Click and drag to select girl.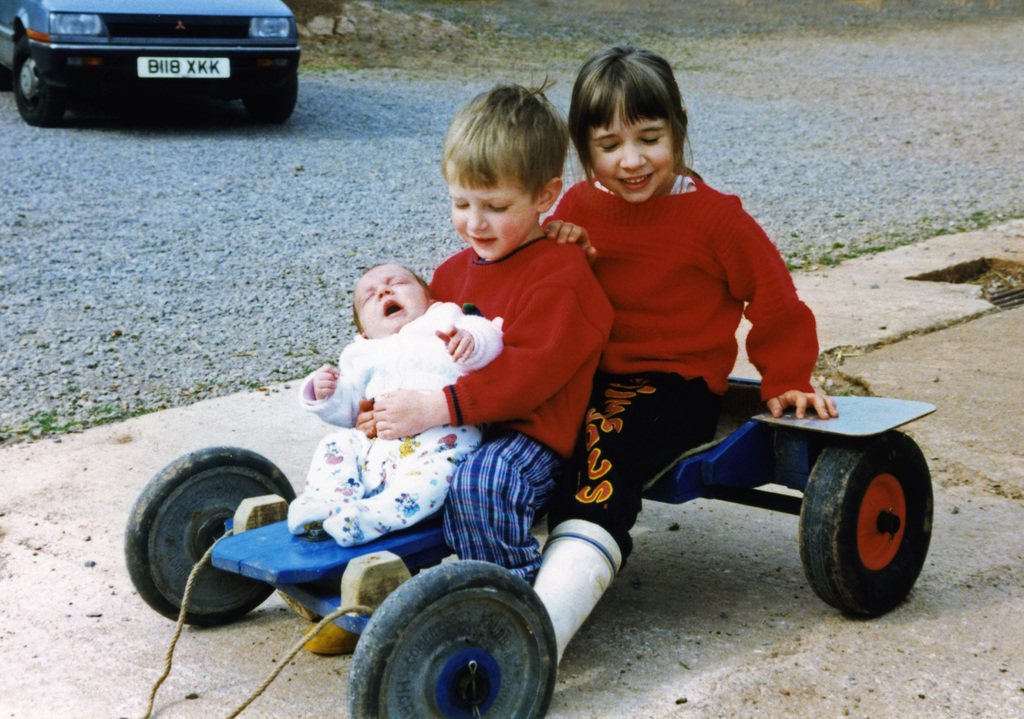
Selection: pyautogui.locateOnScreen(541, 42, 844, 692).
